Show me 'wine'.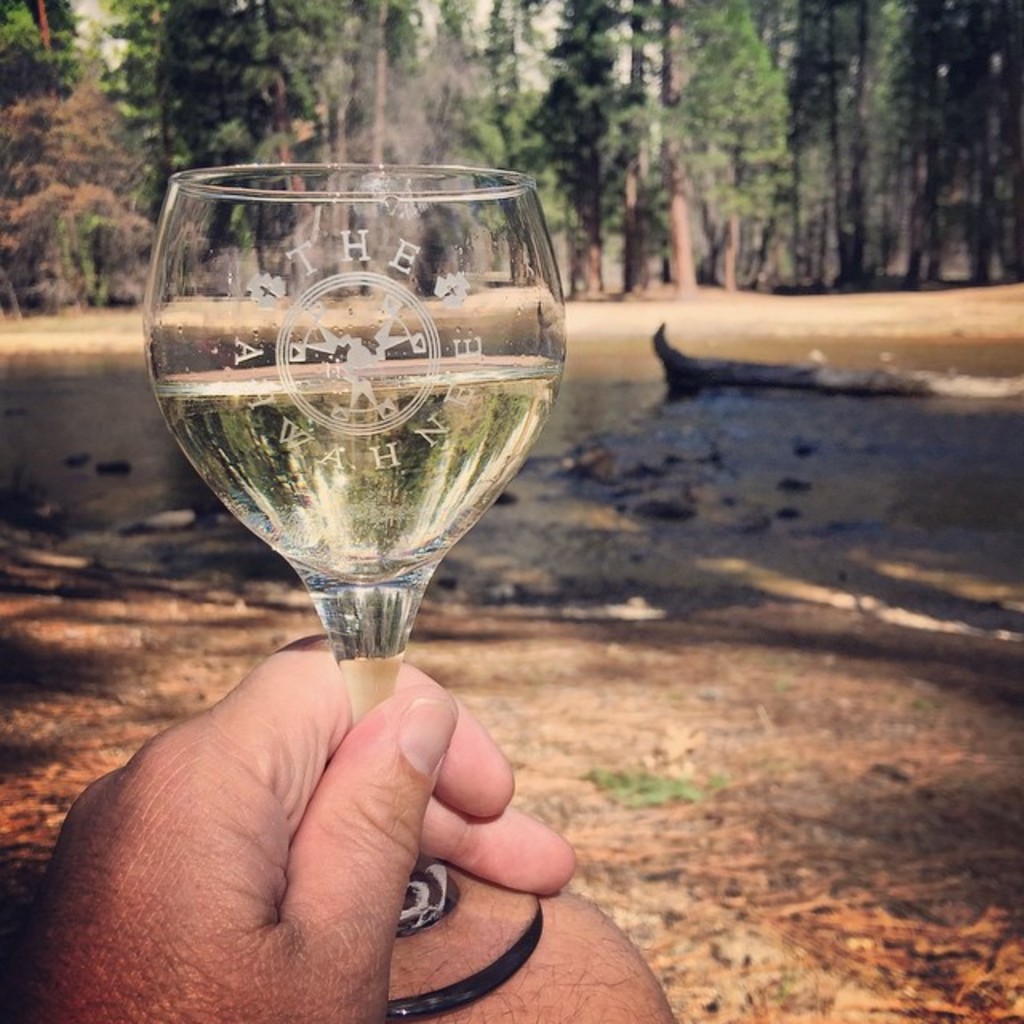
'wine' is here: x1=149 y1=357 x2=562 y2=598.
